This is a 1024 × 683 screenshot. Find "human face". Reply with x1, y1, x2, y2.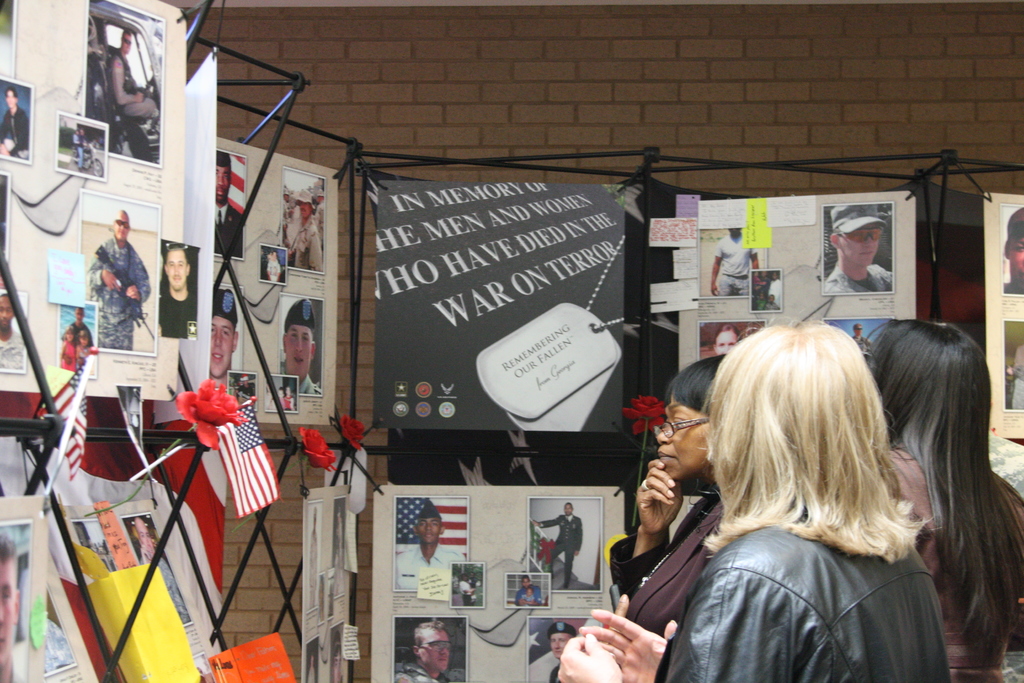
6, 92, 15, 107.
